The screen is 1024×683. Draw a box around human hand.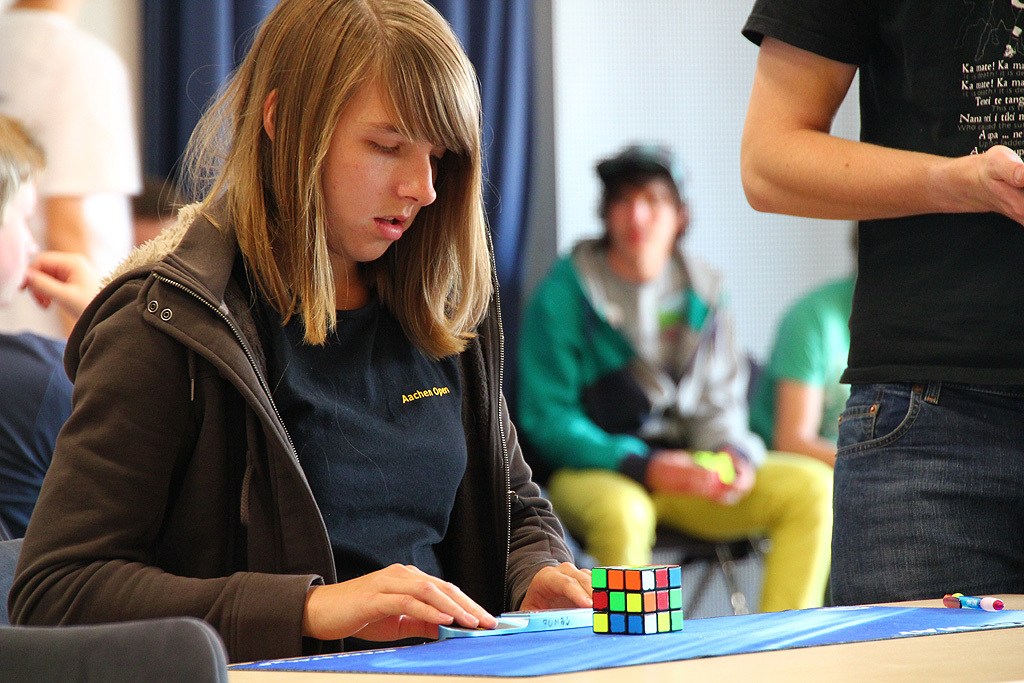
bbox(674, 450, 741, 505).
